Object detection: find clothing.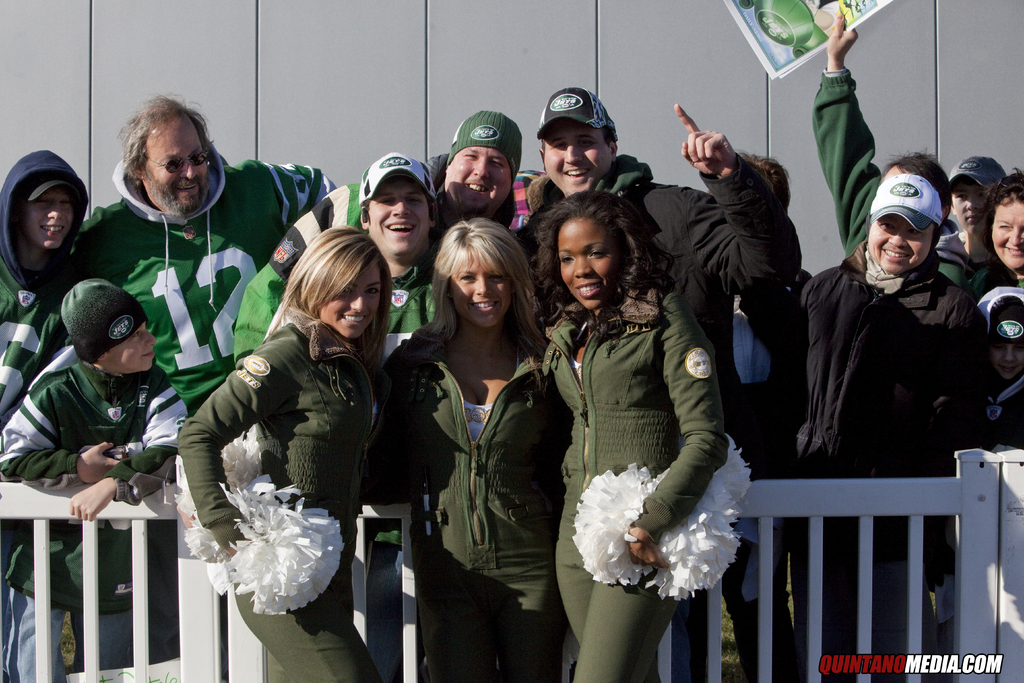
960,232,996,296.
